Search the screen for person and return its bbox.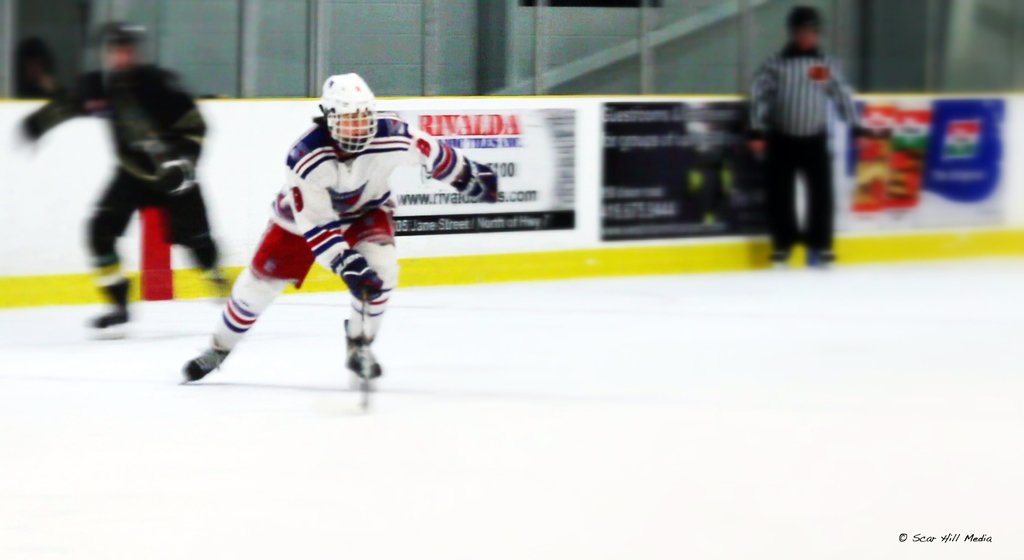
Found: <bbox>13, 20, 227, 329</bbox>.
